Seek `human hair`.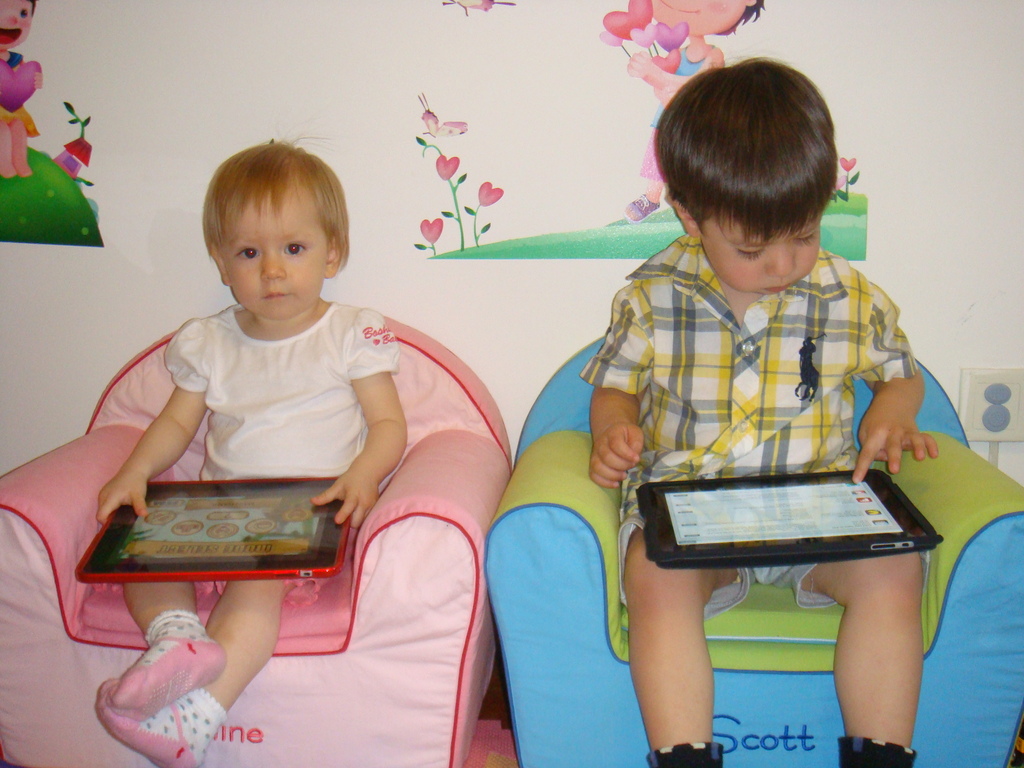
<box>648,55,854,280</box>.
